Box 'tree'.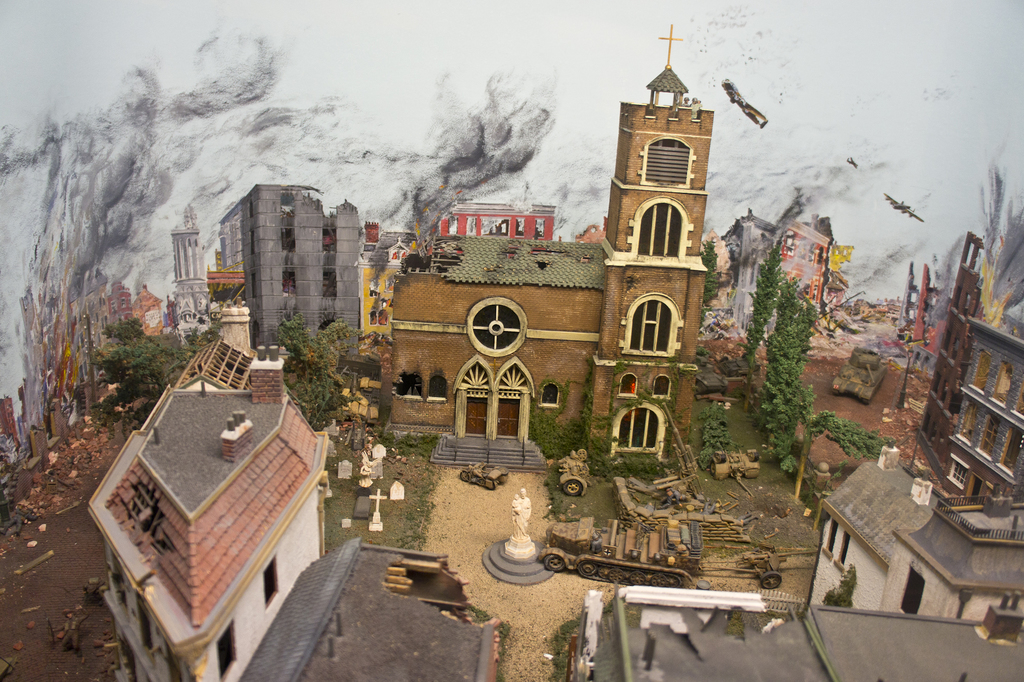
752/273/824/463.
